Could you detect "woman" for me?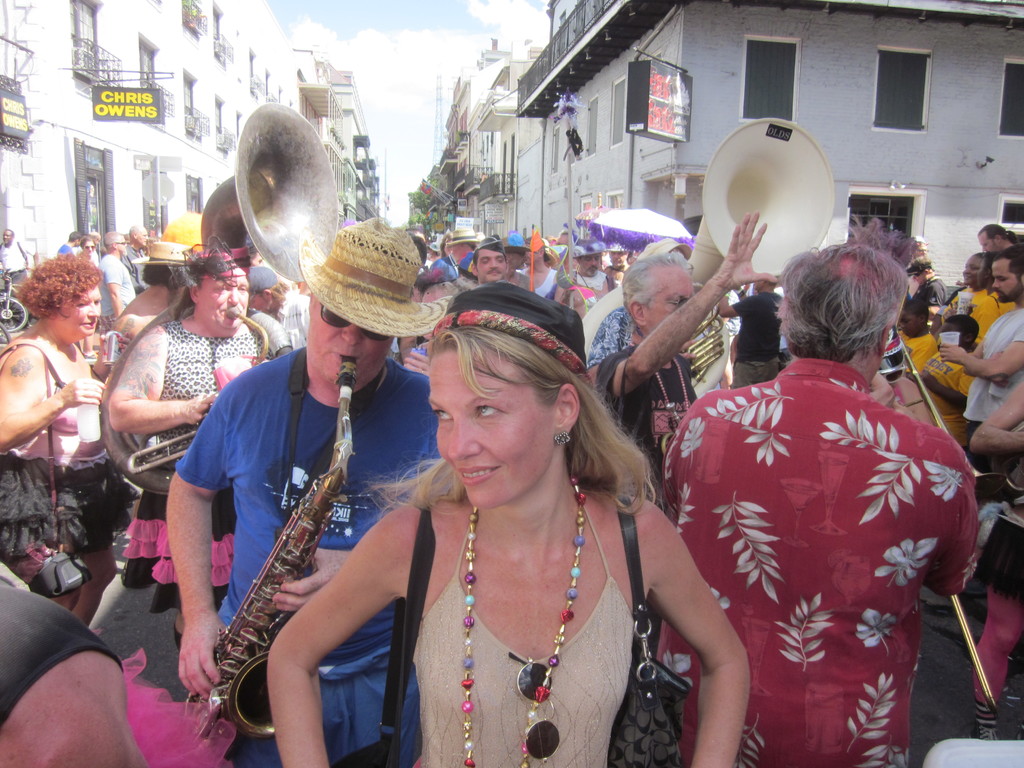
Detection result: BBox(240, 294, 716, 762).
